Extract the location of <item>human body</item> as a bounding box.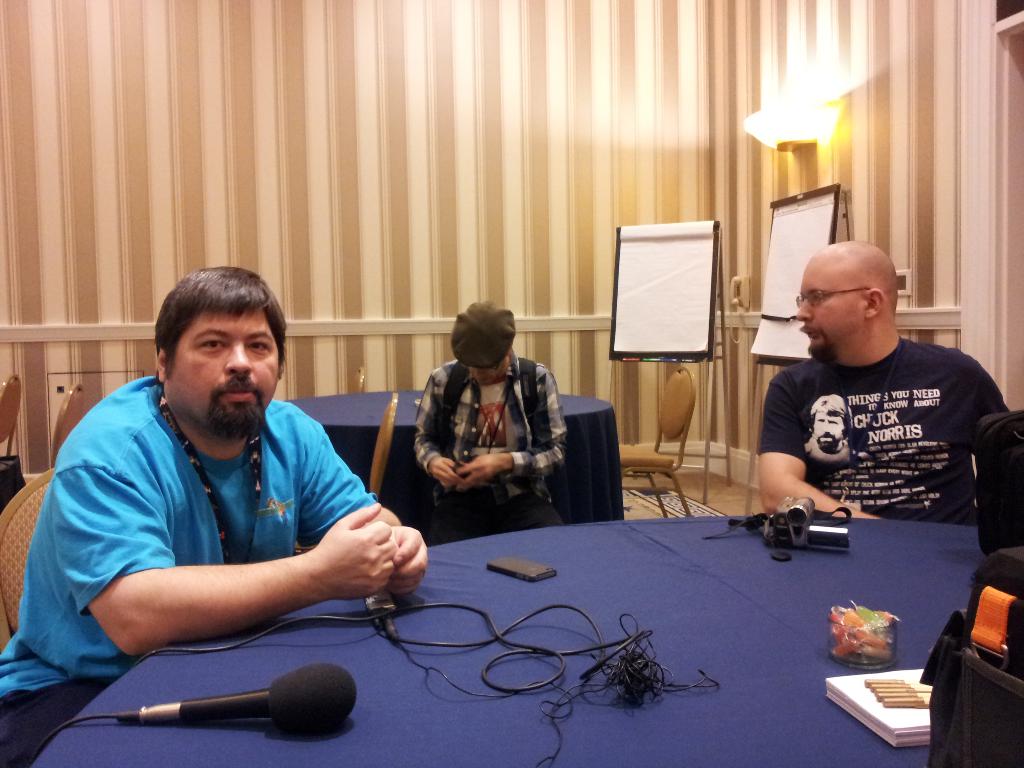
[left=755, top=337, right=1013, bottom=512].
